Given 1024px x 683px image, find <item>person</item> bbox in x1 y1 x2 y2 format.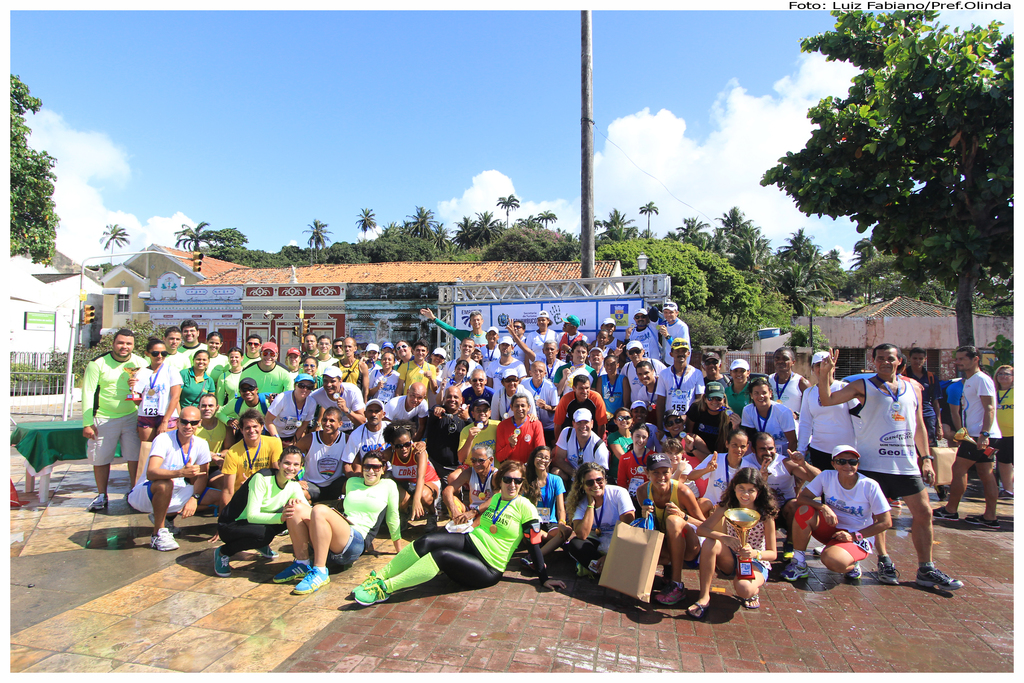
697 469 776 618.
